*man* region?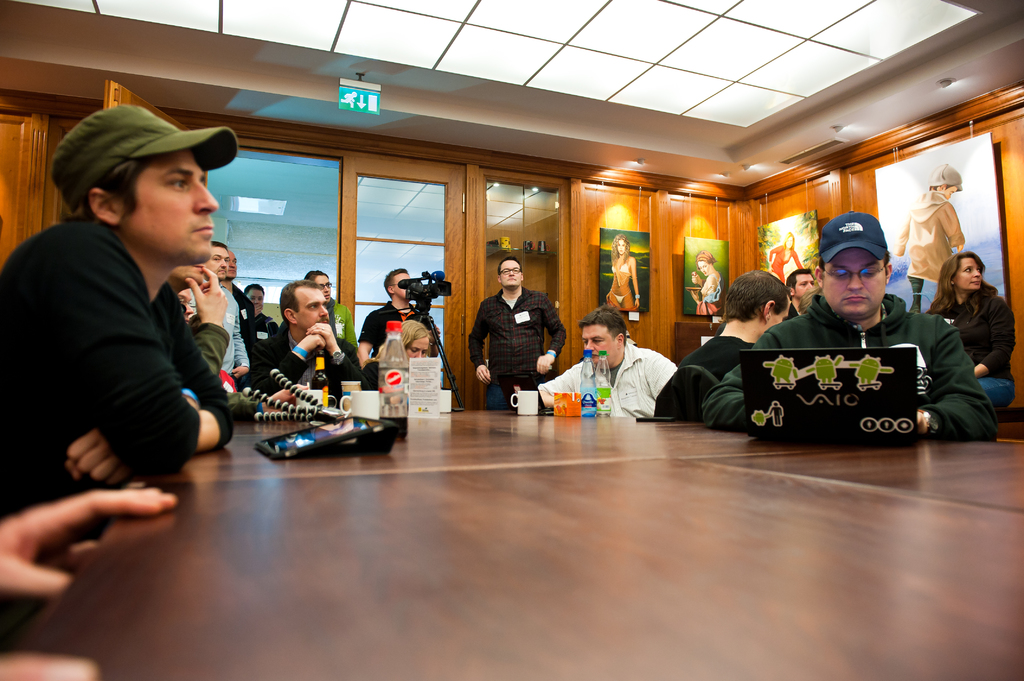
crop(360, 266, 452, 406)
